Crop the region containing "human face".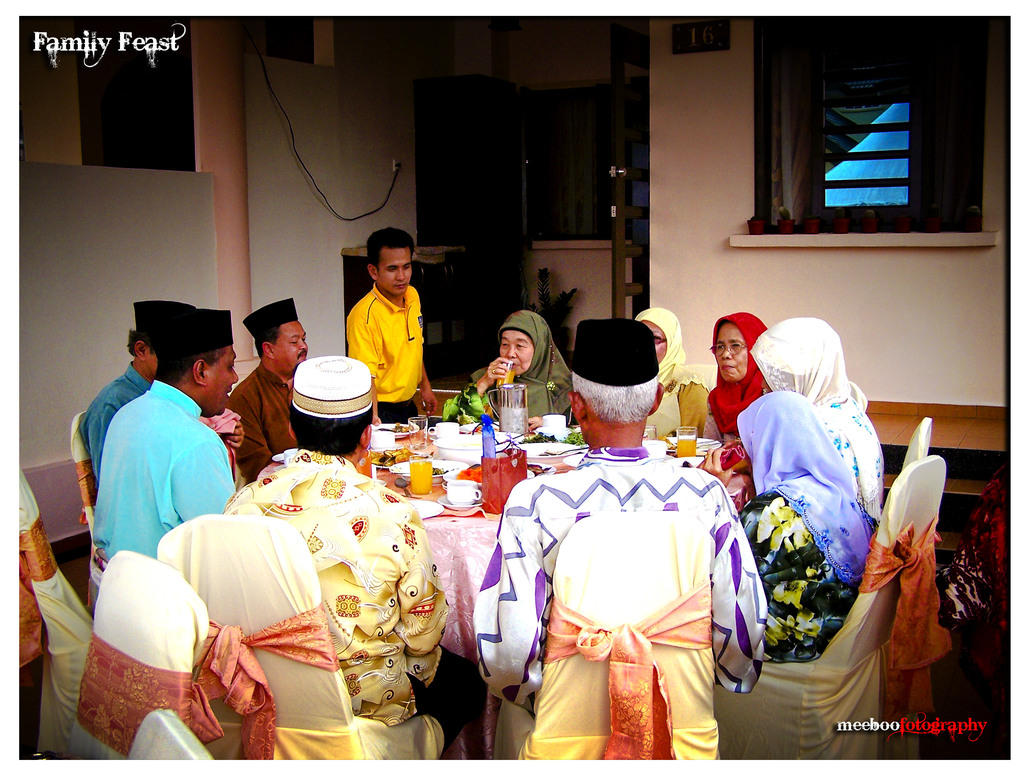
Crop region: l=350, t=233, r=420, b=298.
